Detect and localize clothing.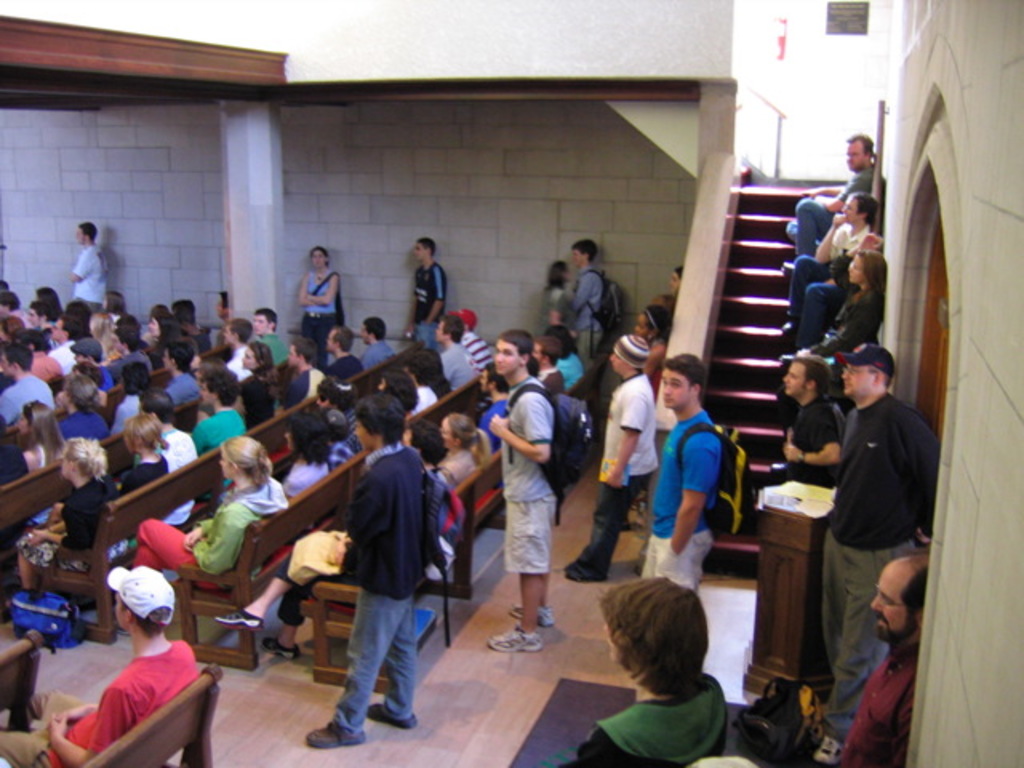
Localized at (558,354,581,389).
